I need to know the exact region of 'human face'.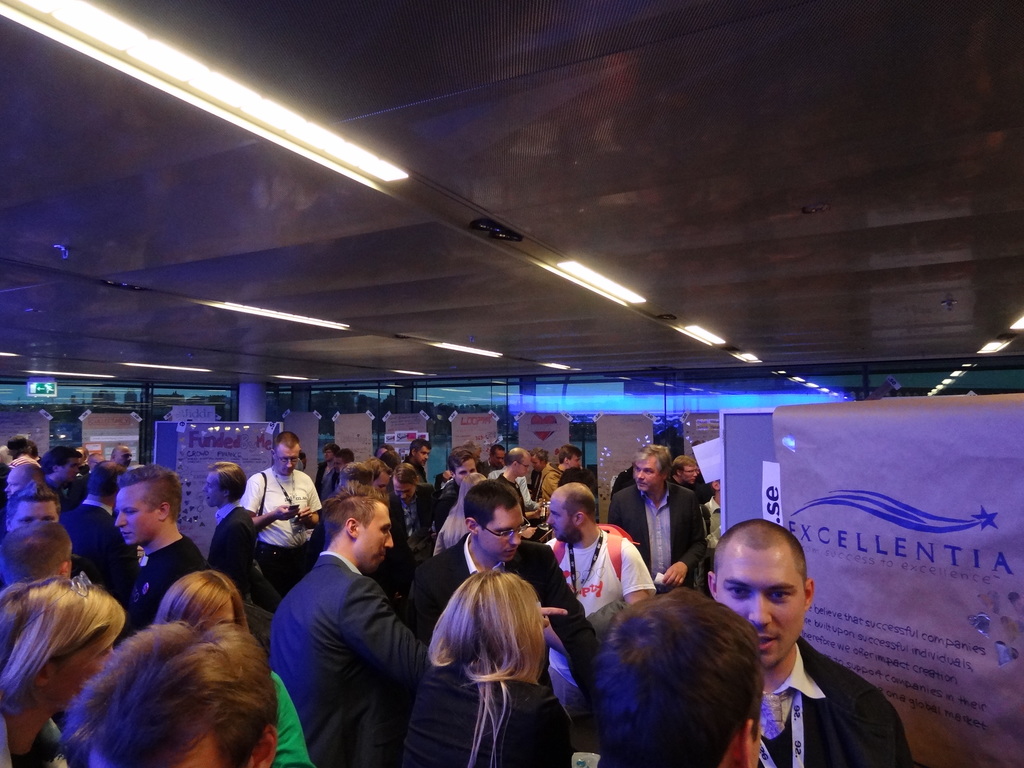
Region: pyautogui.locateOnScreen(547, 488, 586, 542).
